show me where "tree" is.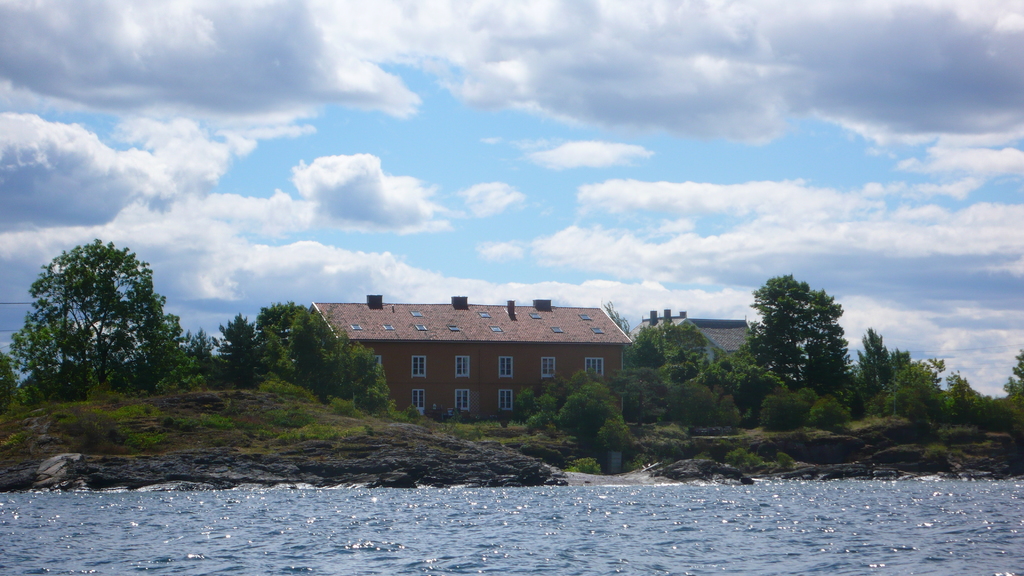
"tree" is at x1=157, y1=296, x2=216, y2=388.
